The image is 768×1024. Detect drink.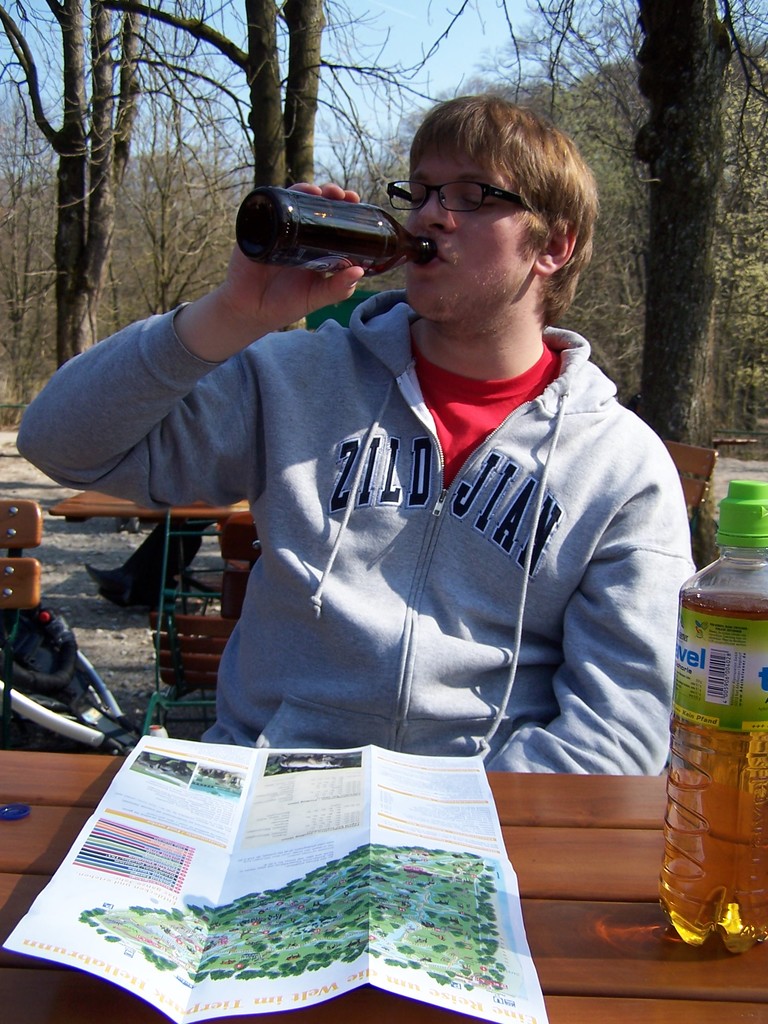
Detection: Rect(234, 184, 436, 276).
